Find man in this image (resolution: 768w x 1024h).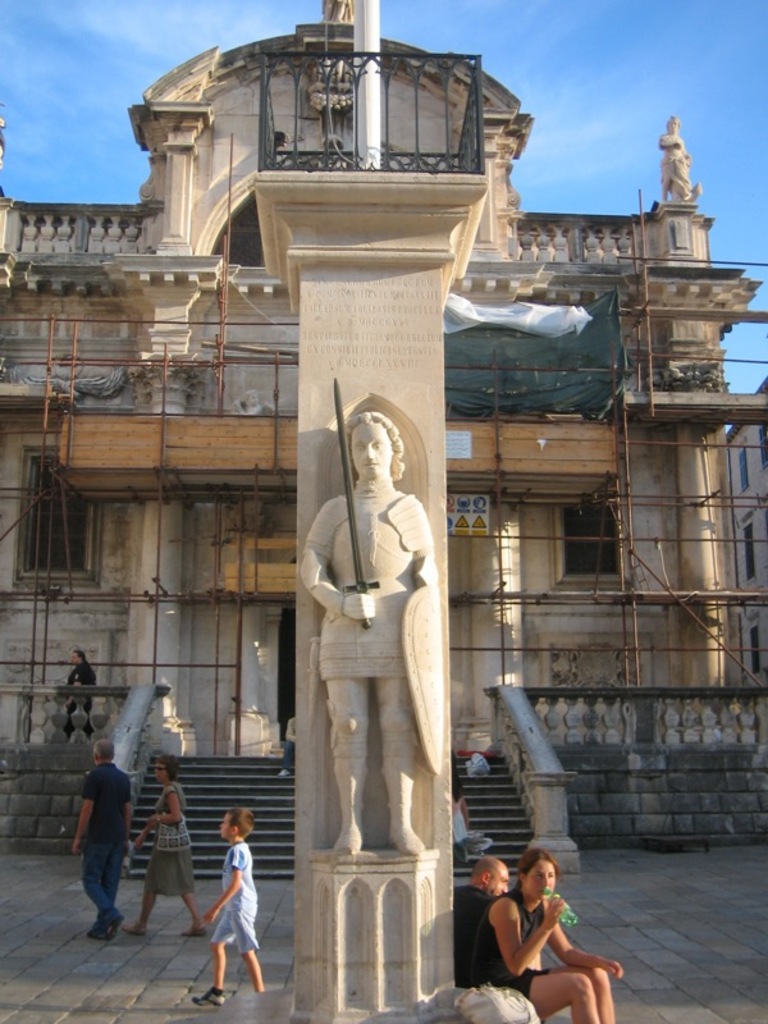
box(448, 855, 508, 984).
